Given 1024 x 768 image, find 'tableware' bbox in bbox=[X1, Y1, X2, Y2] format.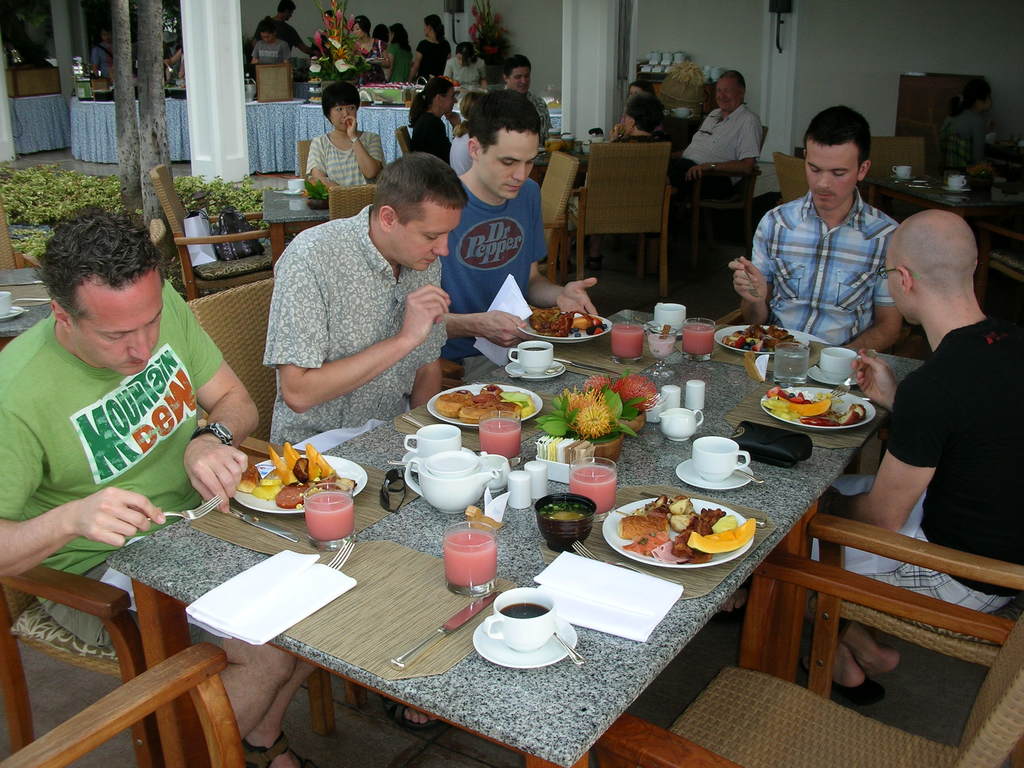
bbox=[401, 446, 475, 471].
